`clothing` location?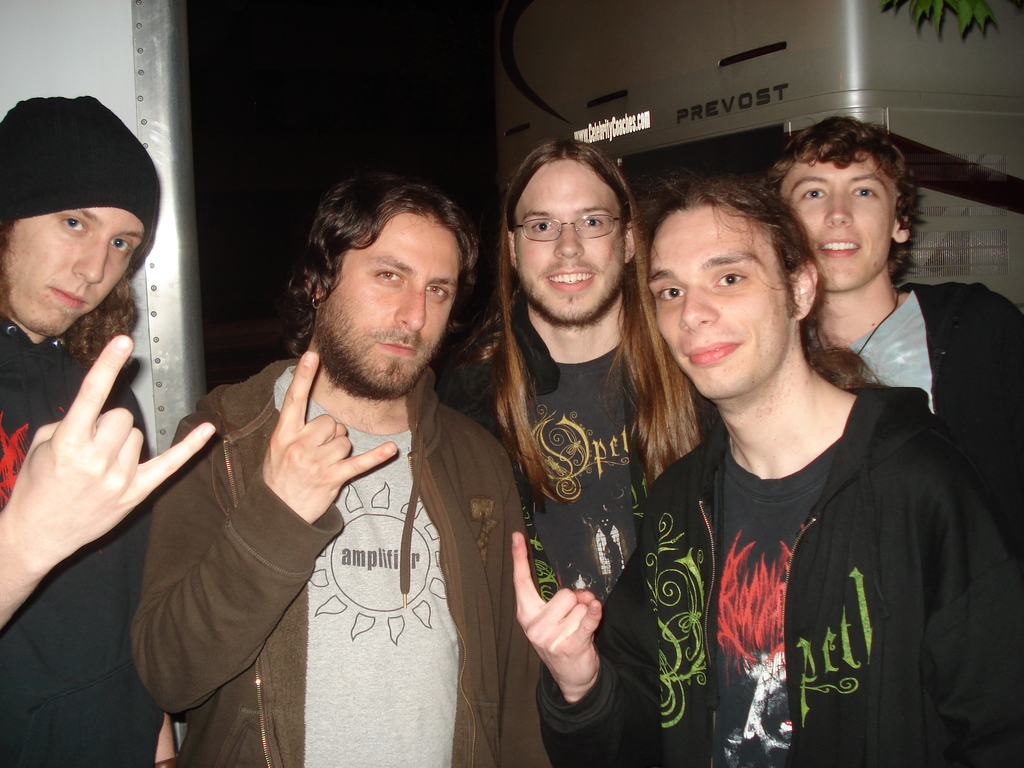
bbox=(435, 331, 671, 767)
